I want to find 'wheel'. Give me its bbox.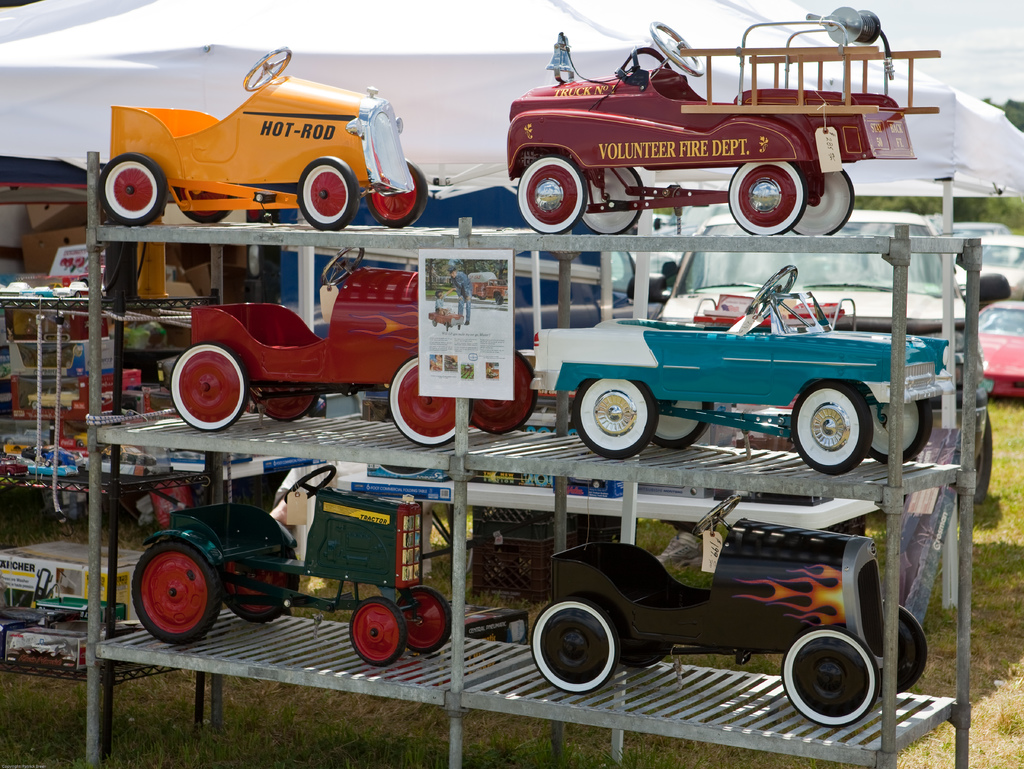
350/596/408/666.
